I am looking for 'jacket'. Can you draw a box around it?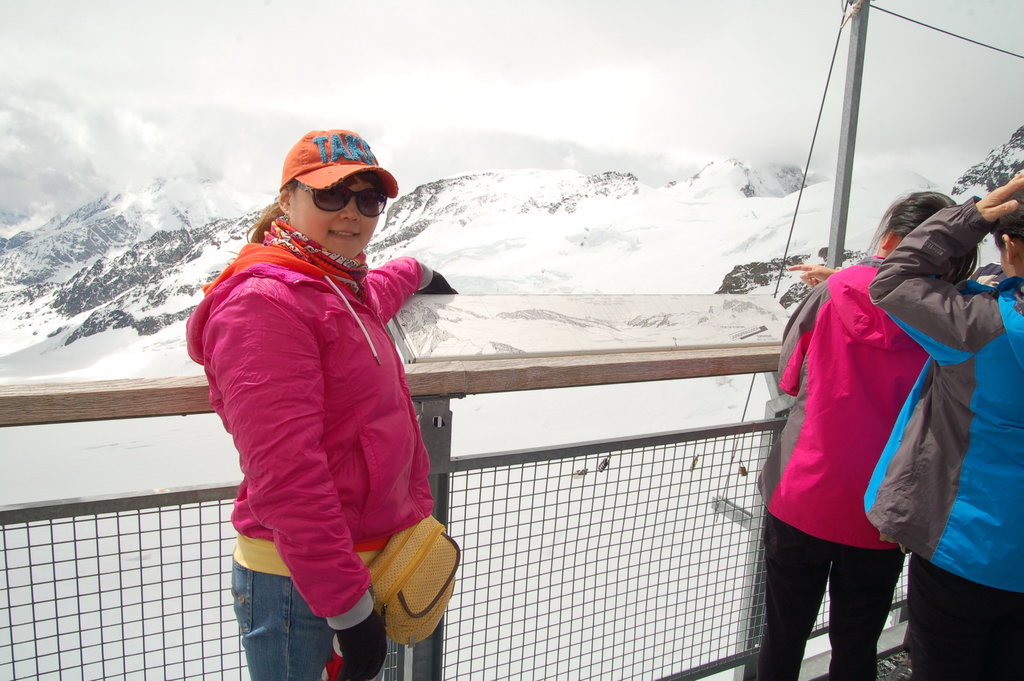
Sure, the bounding box is {"left": 185, "top": 158, "right": 451, "bottom": 598}.
